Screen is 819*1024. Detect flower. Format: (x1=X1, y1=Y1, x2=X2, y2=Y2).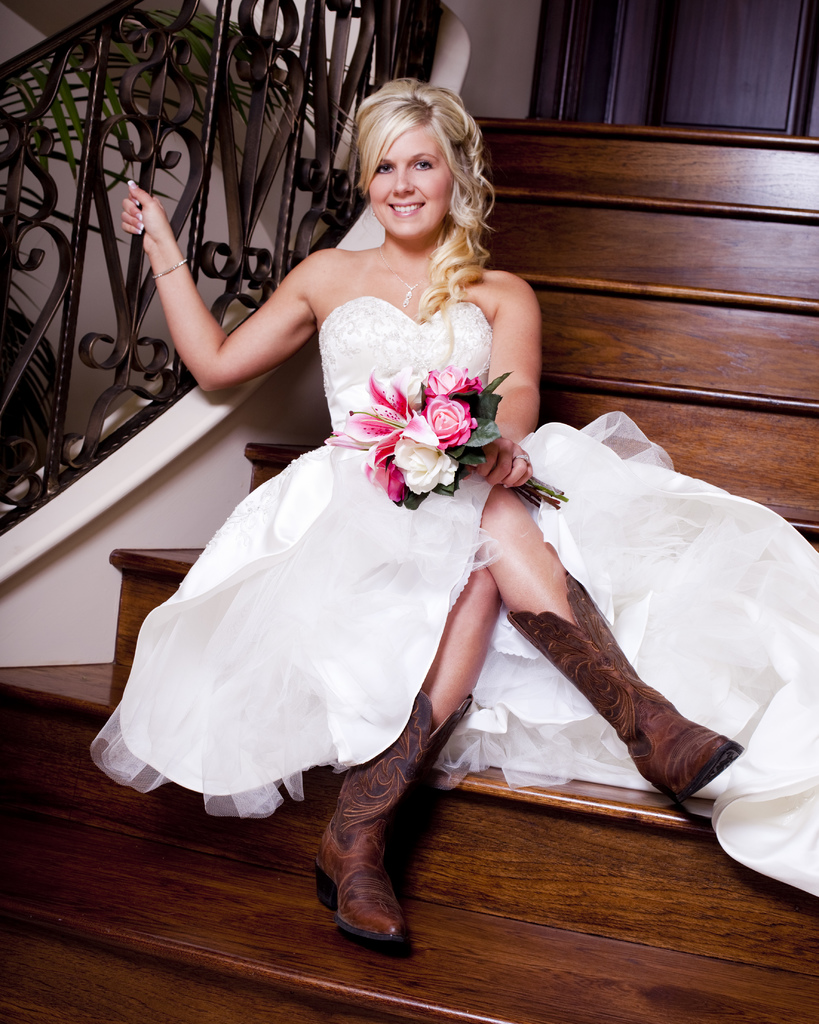
(x1=419, y1=392, x2=479, y2=452).
